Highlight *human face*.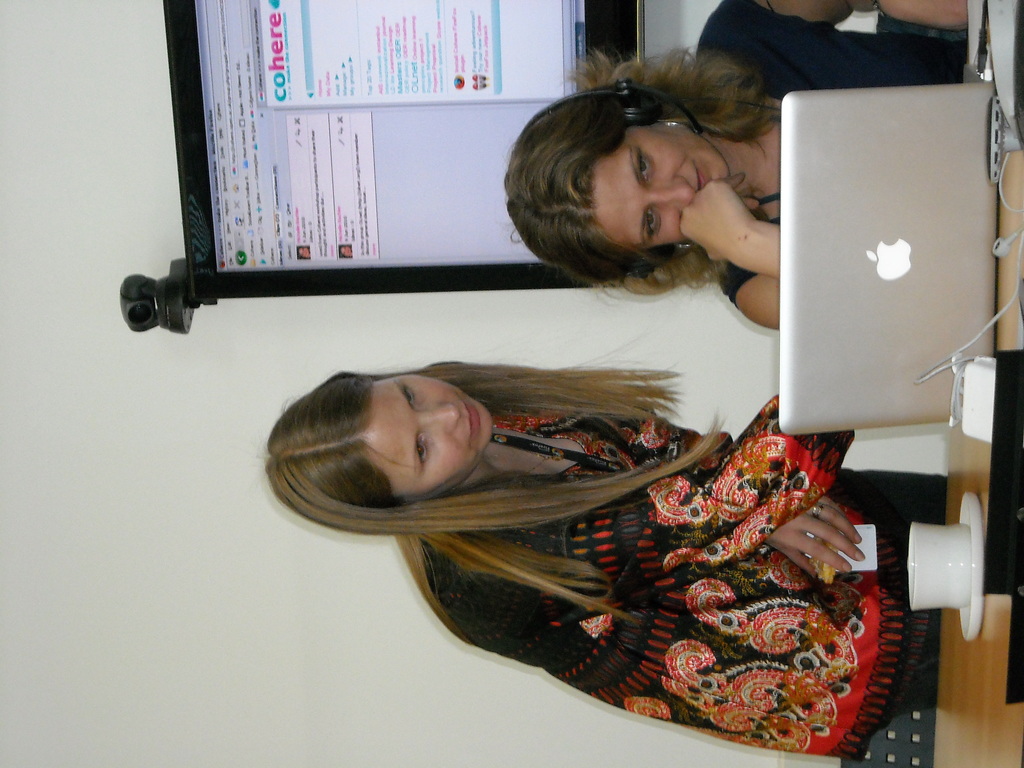
Highlighted region: (375,372,497,502).
